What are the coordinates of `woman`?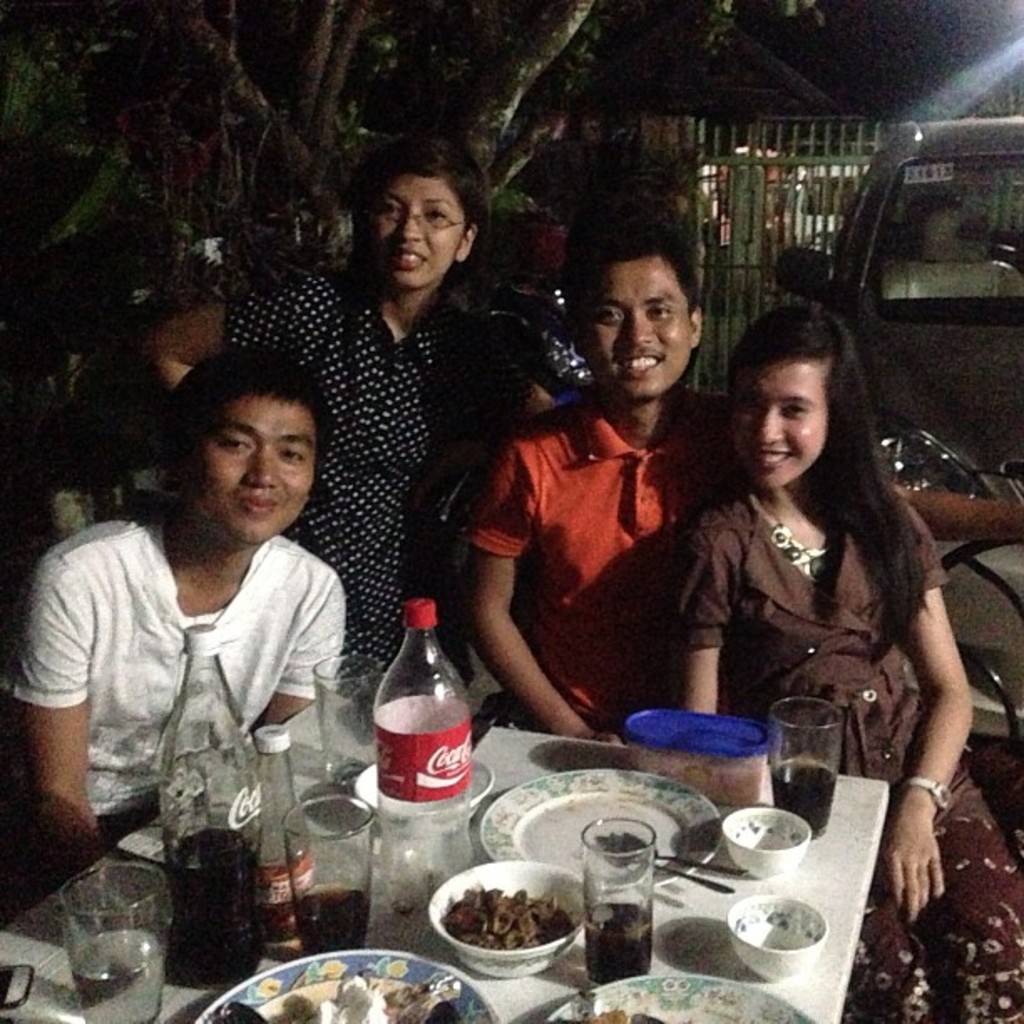
<region>144, 134, 567, 723</region>.
